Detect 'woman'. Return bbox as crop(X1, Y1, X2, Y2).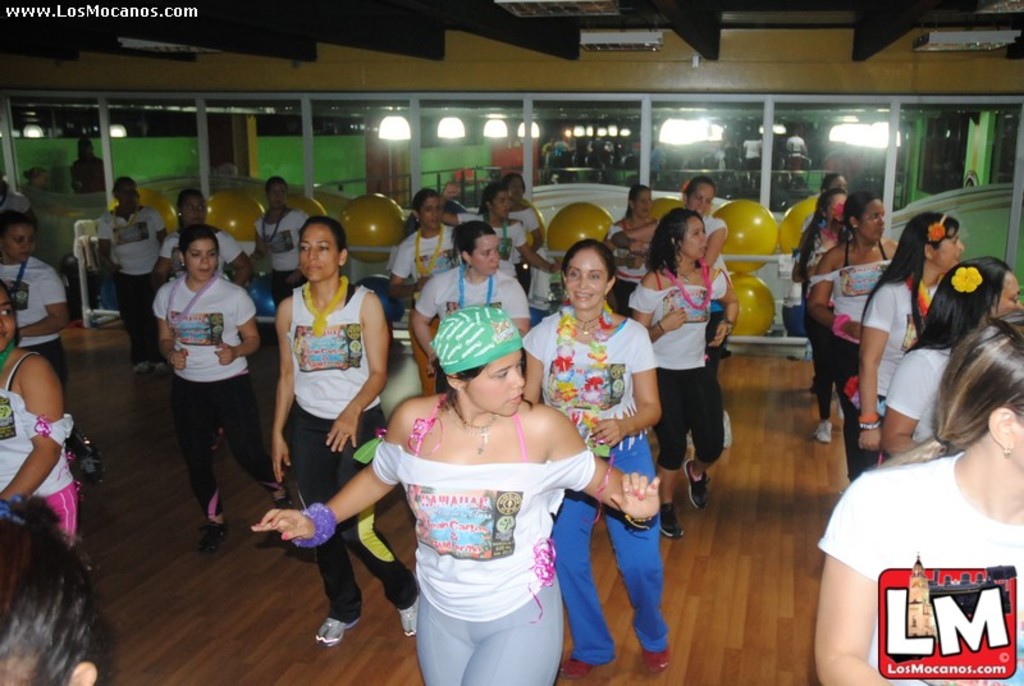
crop(521, 238, 671, 680).
